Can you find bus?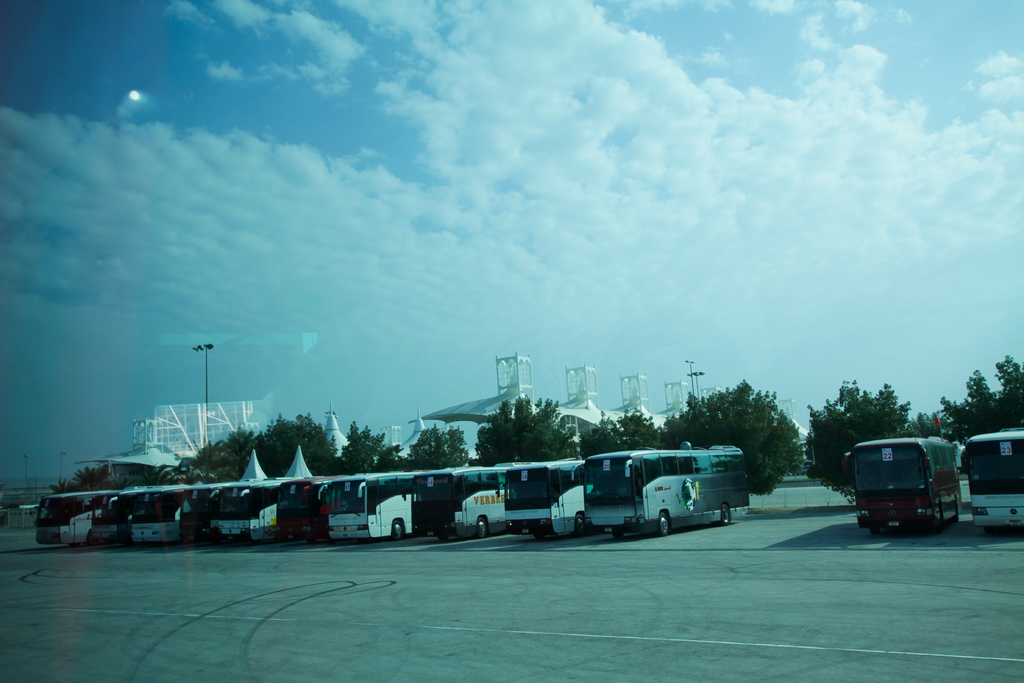
Yes, bounding box: [278, 473, 347, 538].
